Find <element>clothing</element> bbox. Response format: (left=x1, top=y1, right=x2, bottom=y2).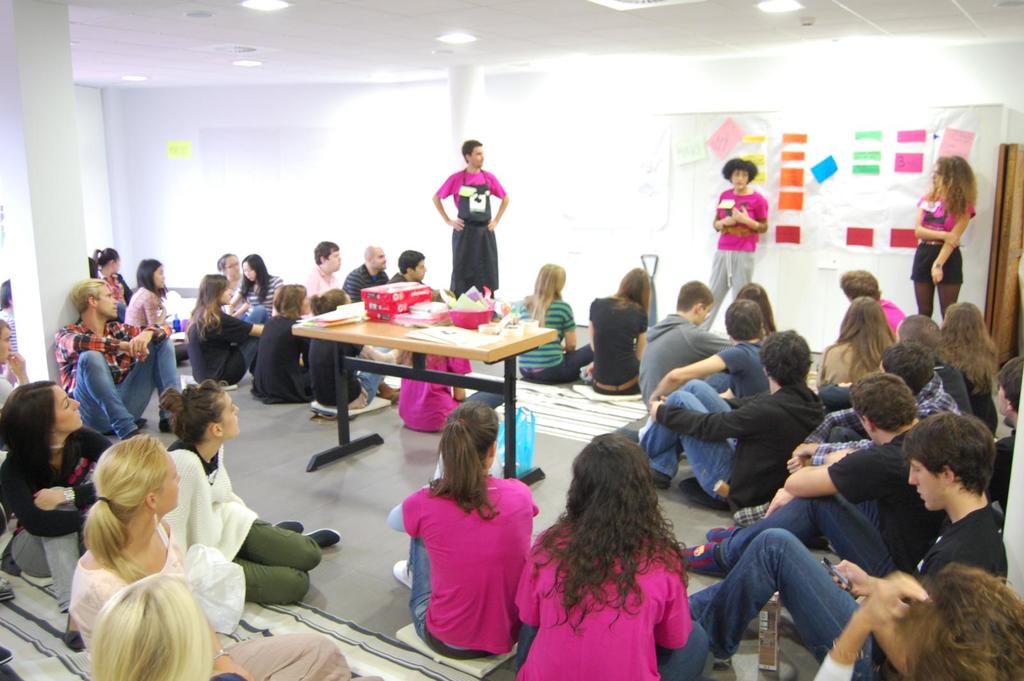
(left=124, top=287, right=184, bottom=340).
